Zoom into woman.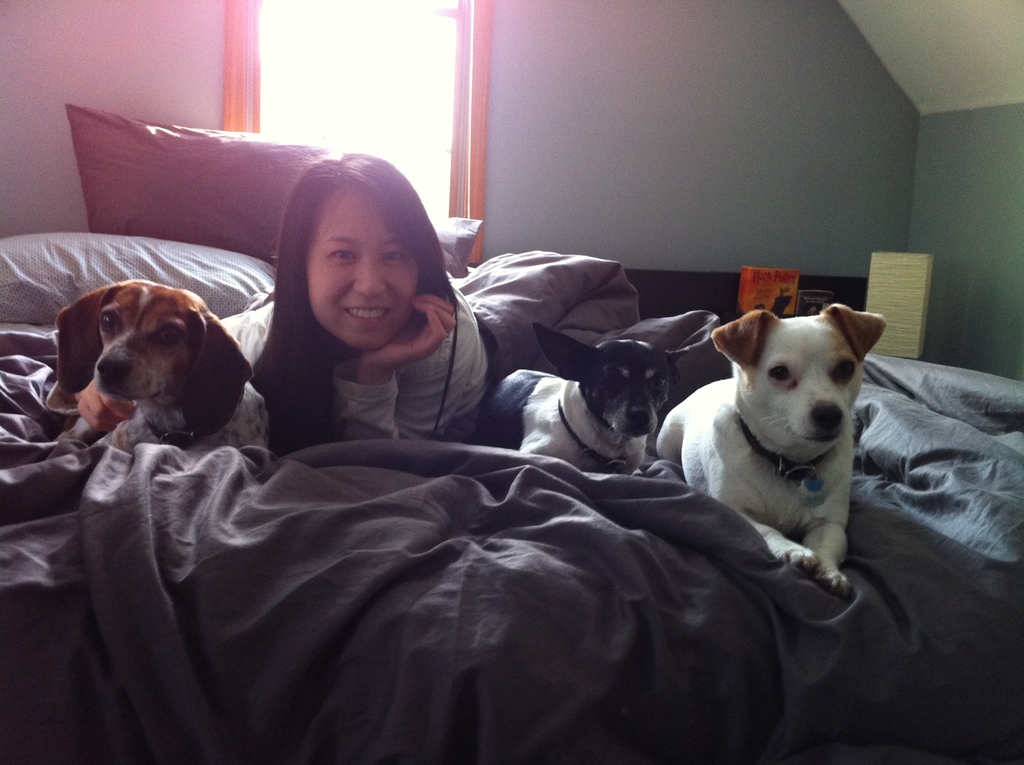
Zoom target: x1=205, y1=147, x2=508, y2=480.
